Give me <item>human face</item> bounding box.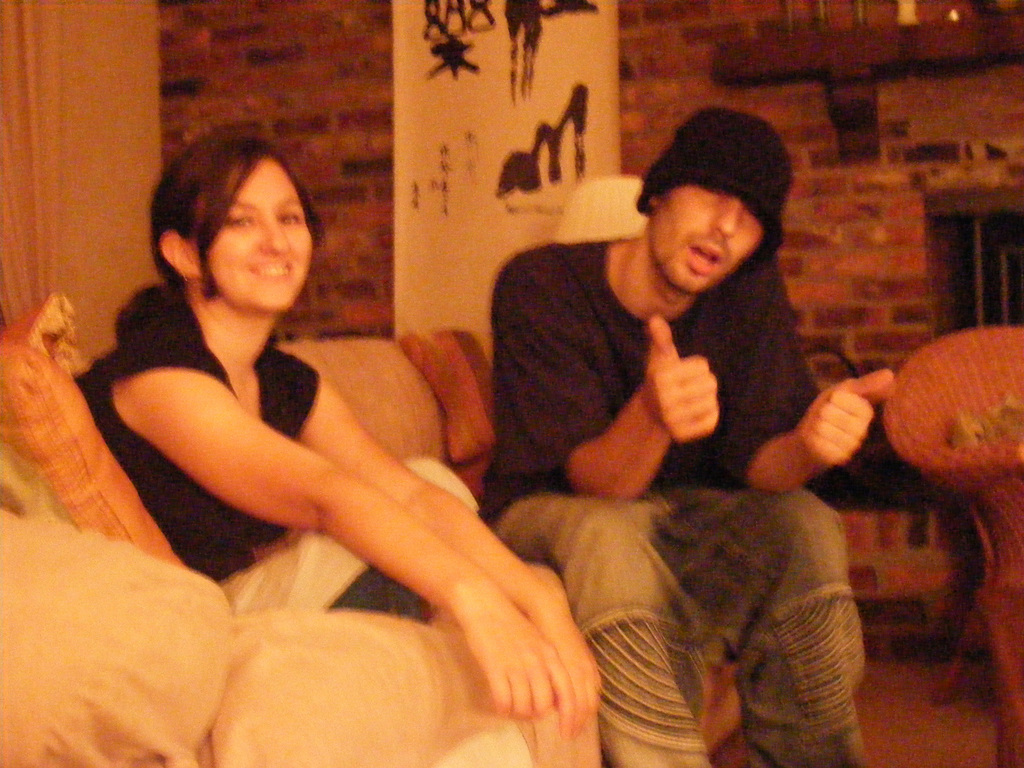
left=654, top=182, right=762, bottom=291.
